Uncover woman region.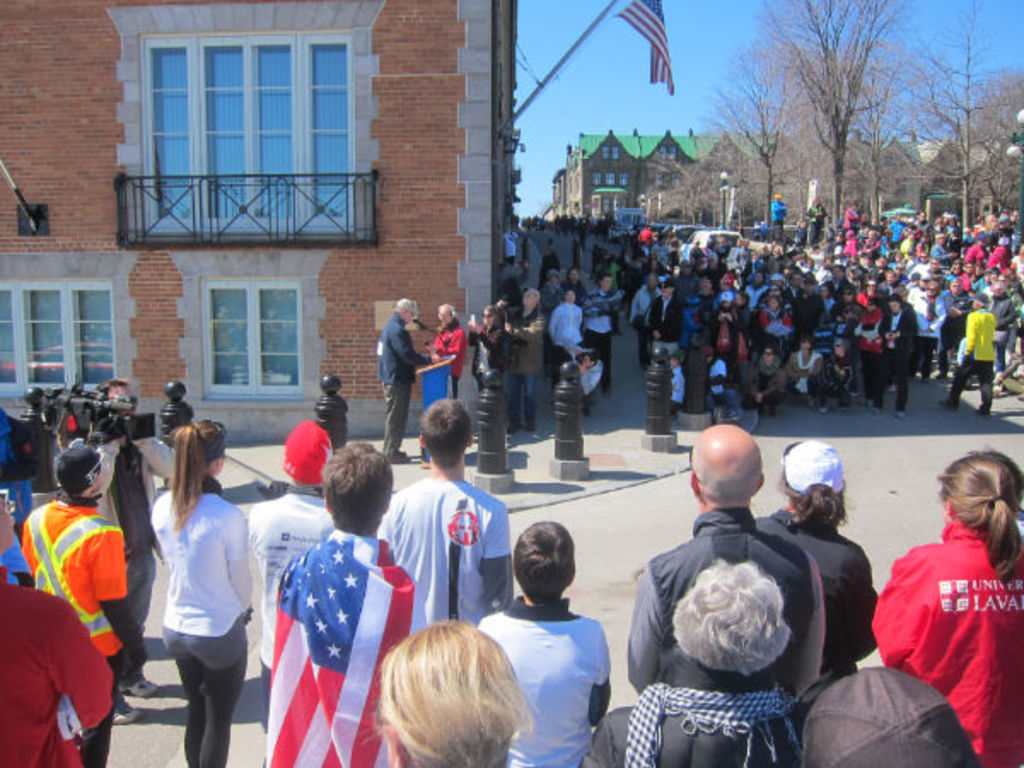
Uncovered: bbox(787, 333, 821, 403).
